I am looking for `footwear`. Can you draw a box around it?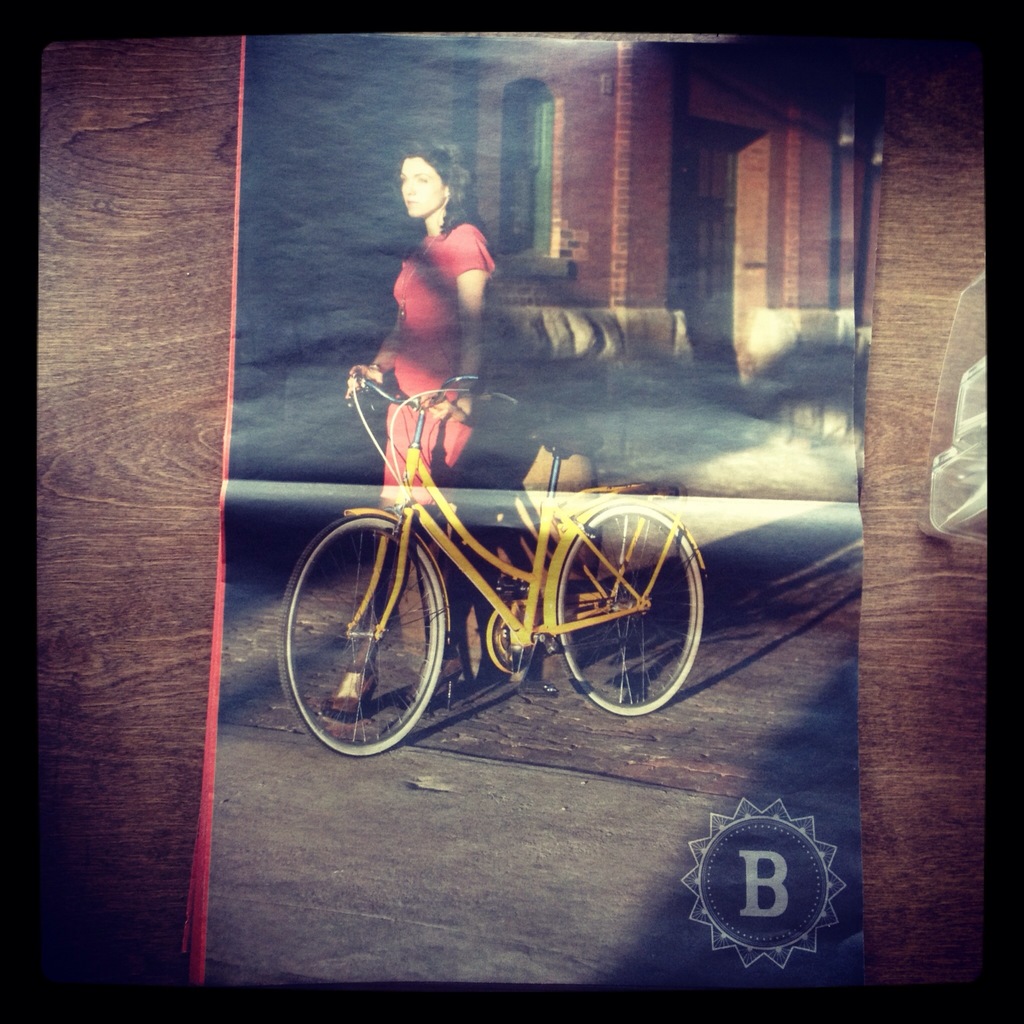
Sure, the bounding box is x1=317, y1=659, x2=378, y2=727.
